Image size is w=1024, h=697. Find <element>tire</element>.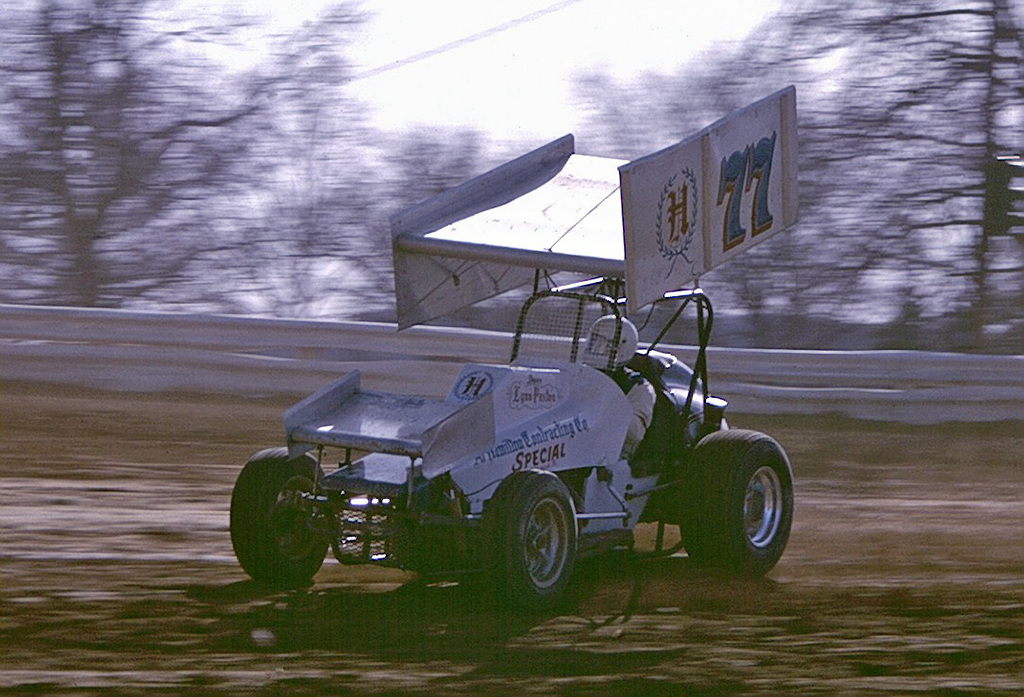
detection(680, 428, 800, 579).
